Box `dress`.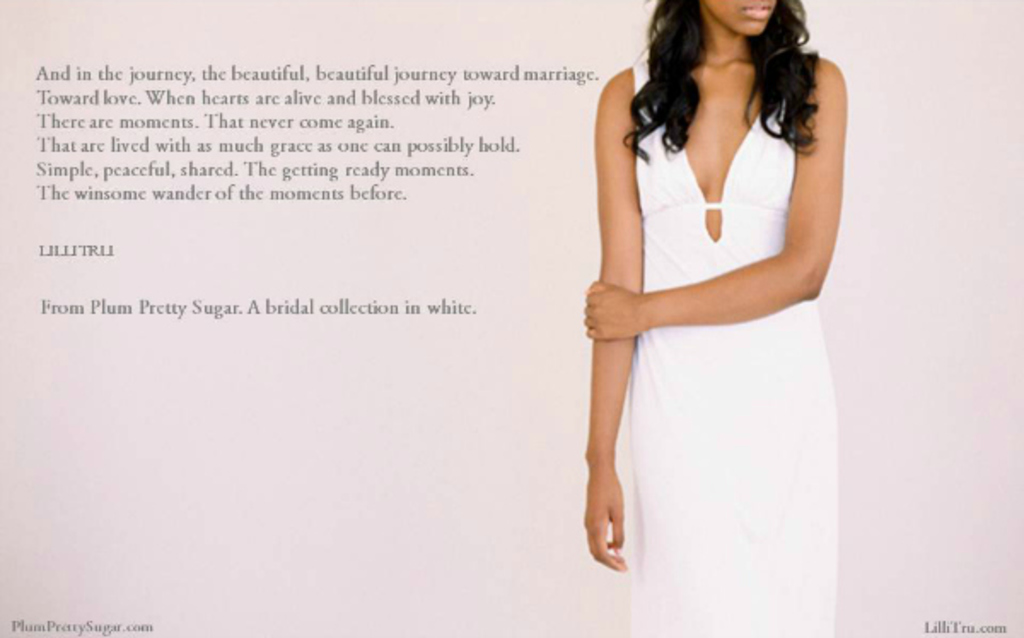
<bbox>625, 60, 840, 636</bbox>.
